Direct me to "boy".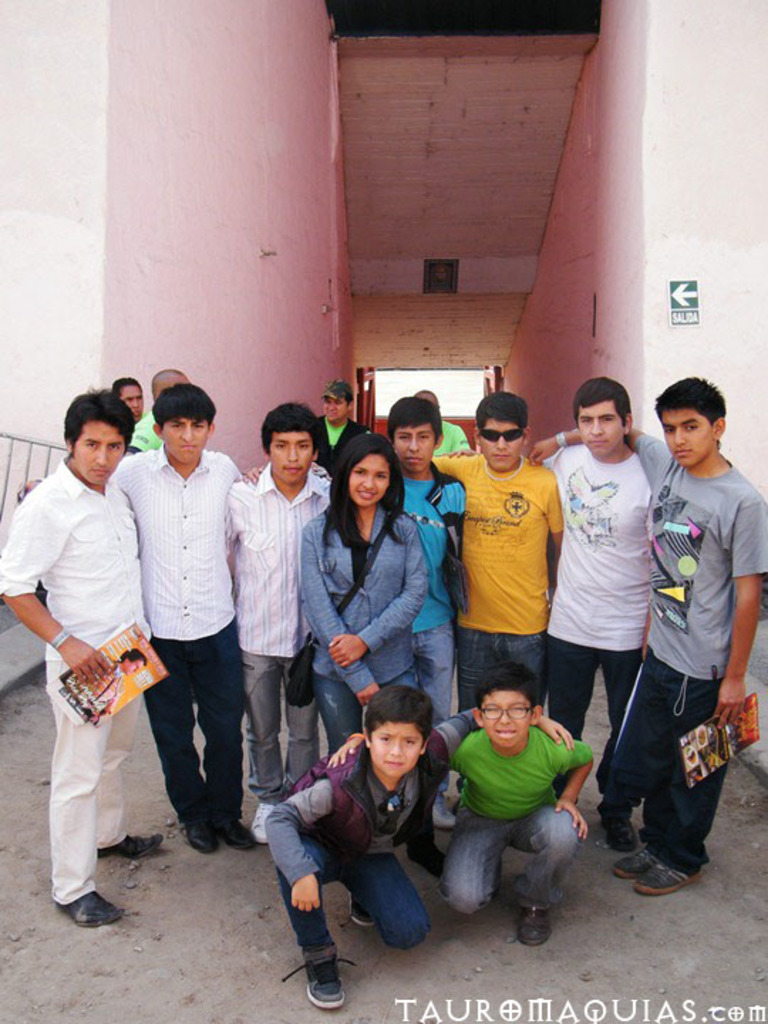
Direction: (x1=525, y1=371, x2=767, y2=896).
